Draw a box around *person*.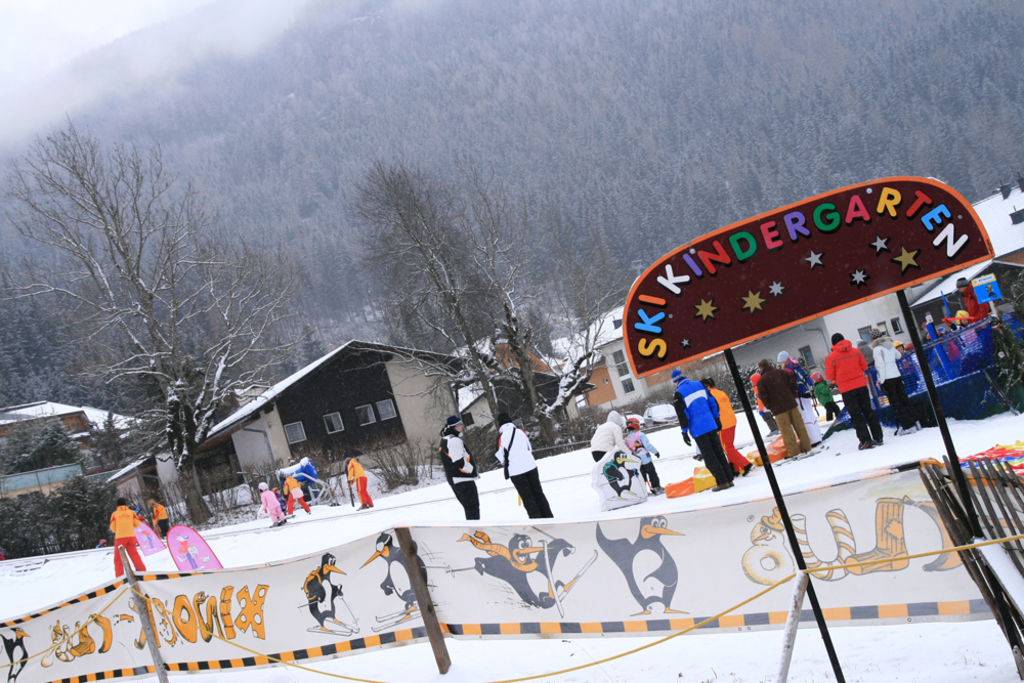
<region>703, 377, 752, 474</region>.
